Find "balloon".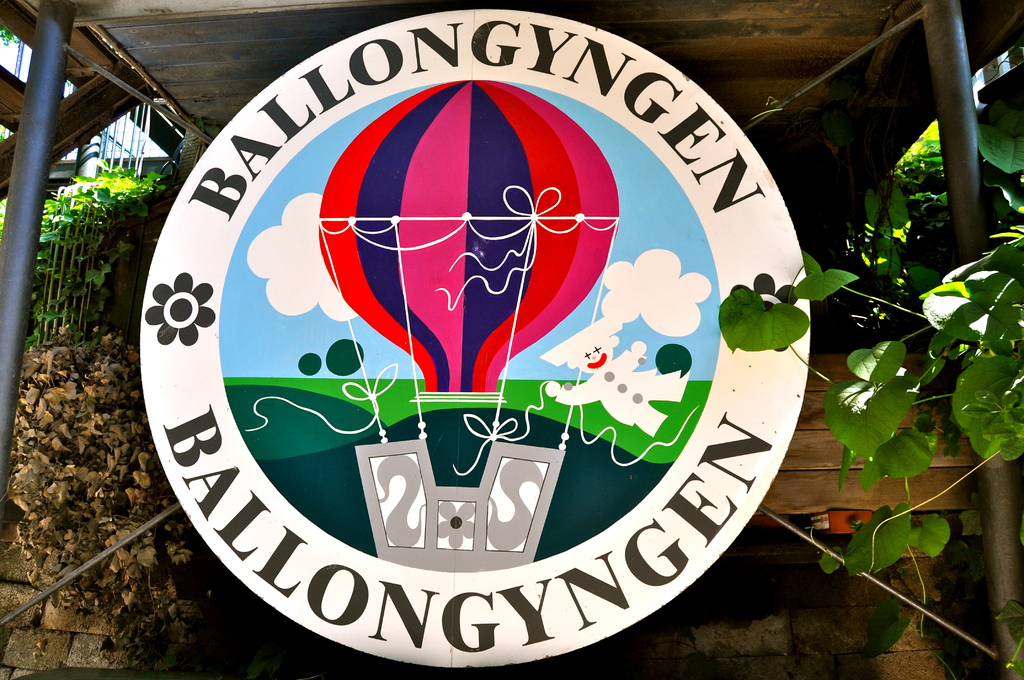
region(316, 83, 620, 393).
